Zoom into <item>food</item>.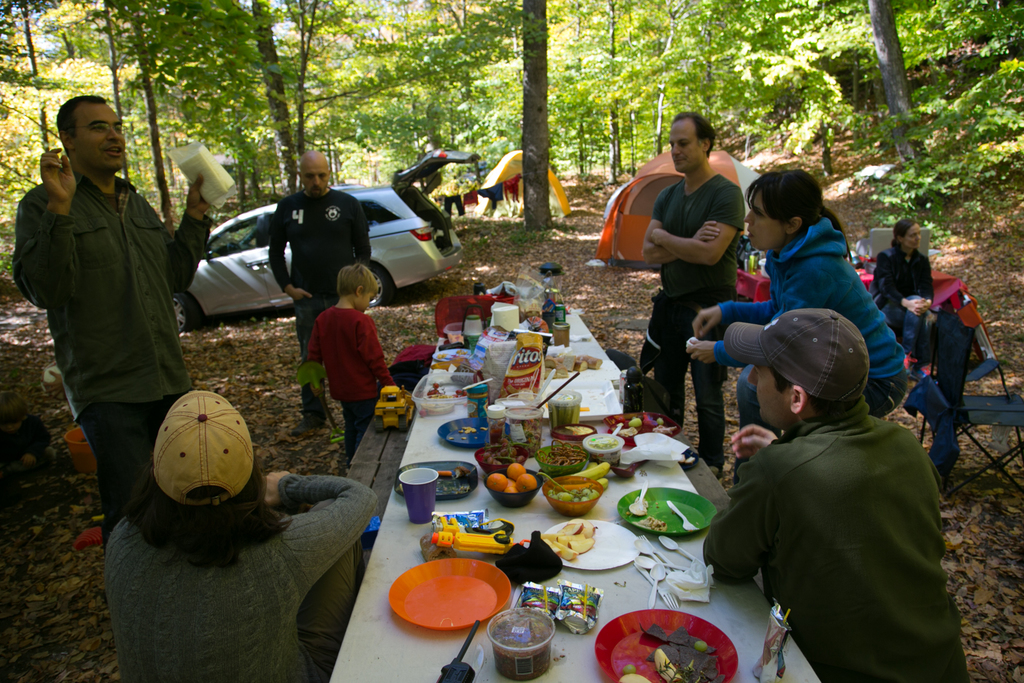
Zoom target: bbox=[544, 350, 604, 378].
